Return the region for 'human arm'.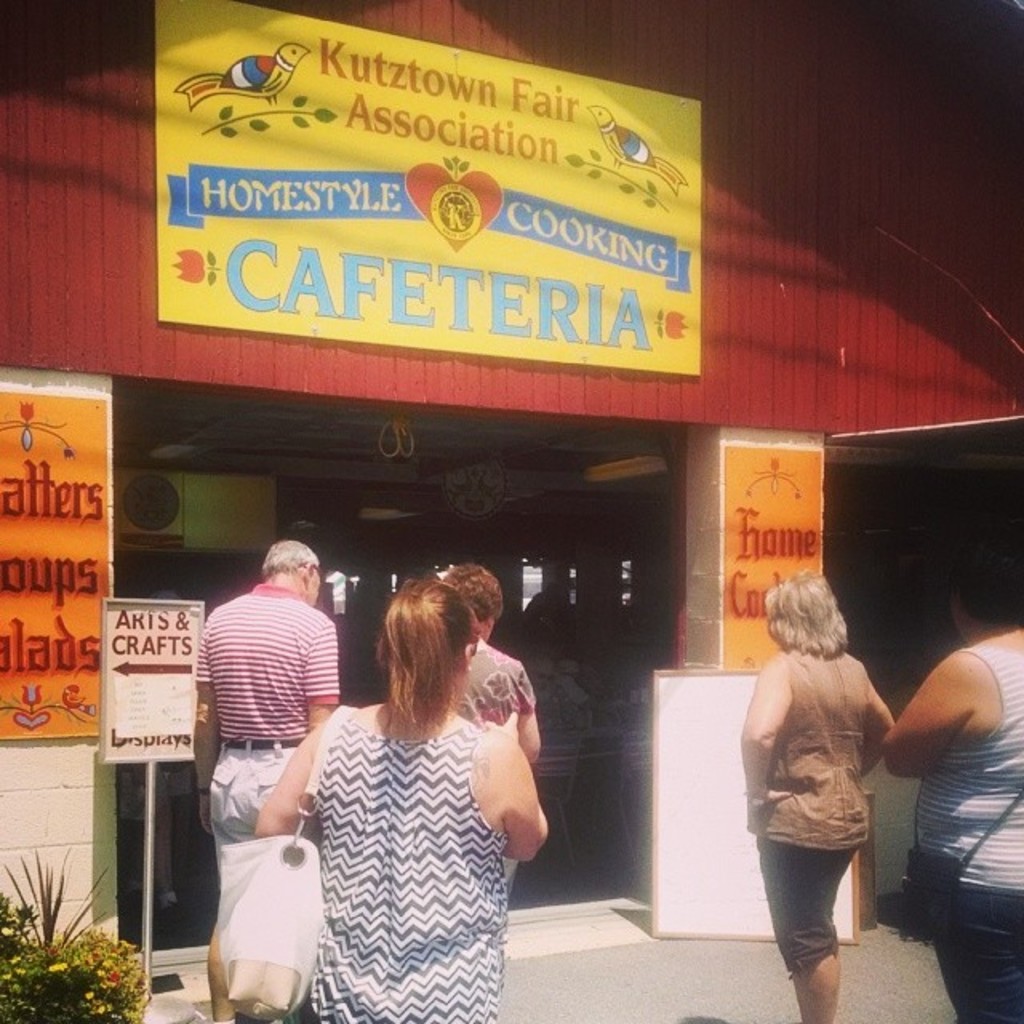
x1=192, y1=608, x2=232, y2=838.
